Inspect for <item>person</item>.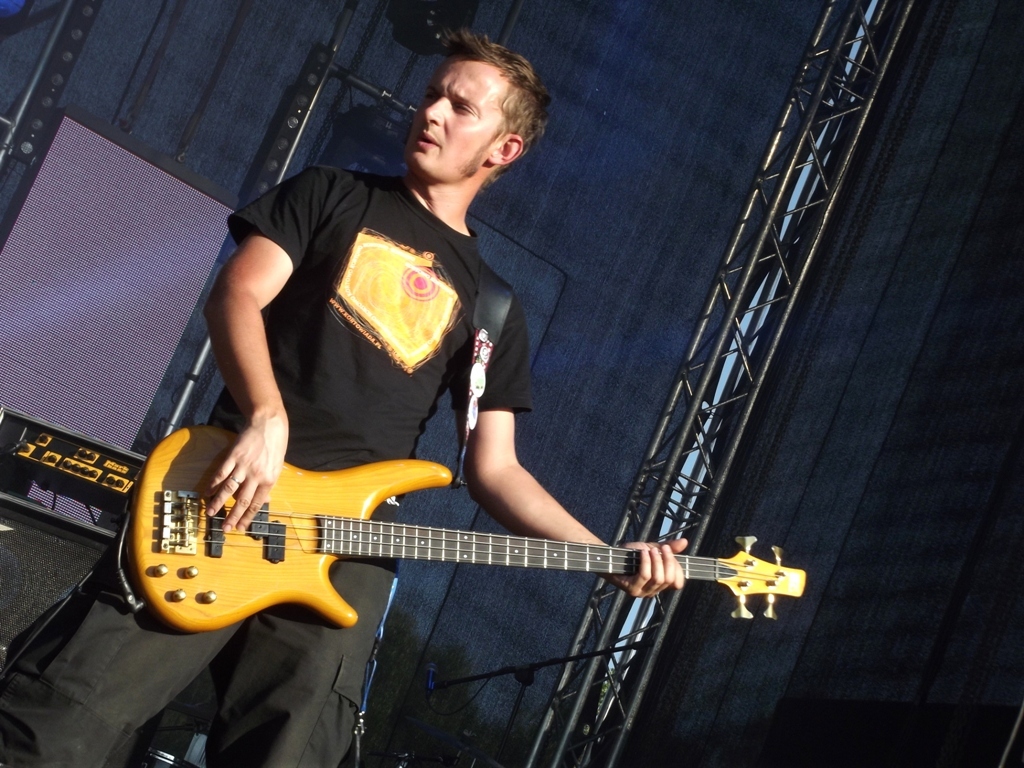
Inspection: box=[0, 26, 686, 767].
